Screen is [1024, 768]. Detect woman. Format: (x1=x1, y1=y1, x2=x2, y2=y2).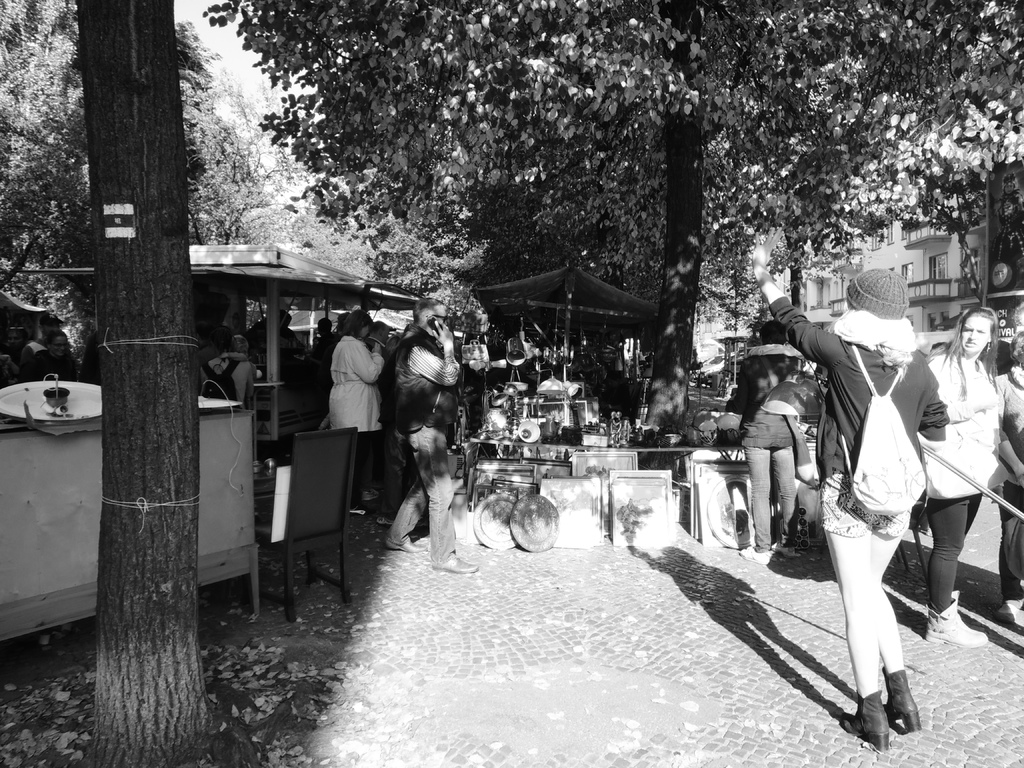
(x1=0, y1=323, x2=31, y2=381).
